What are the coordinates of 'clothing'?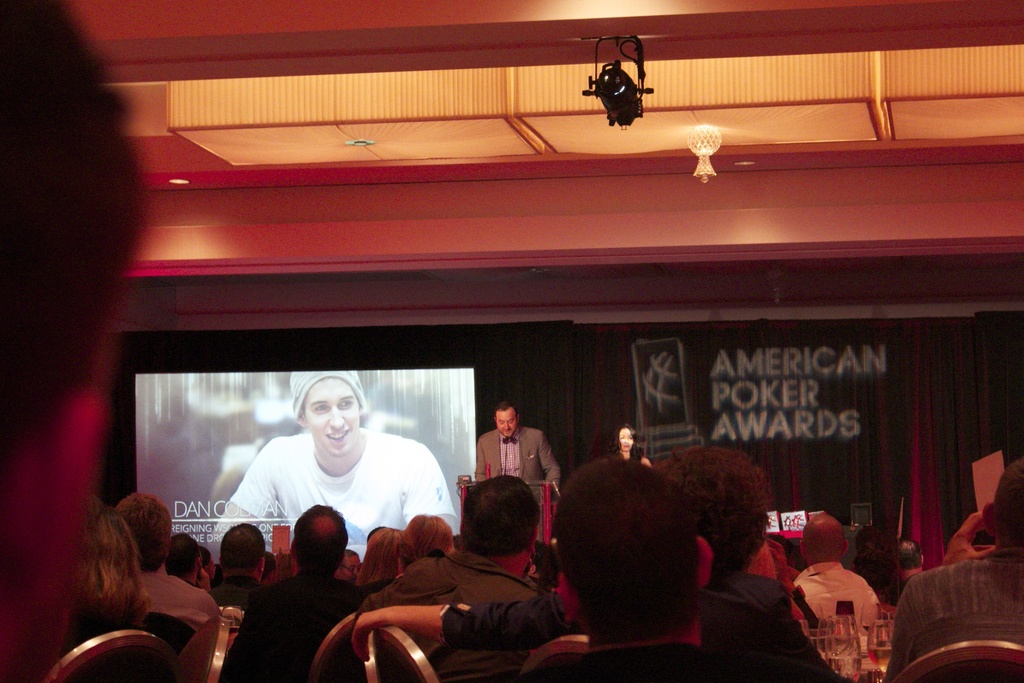
BBox(61, 607, 199, 682).
